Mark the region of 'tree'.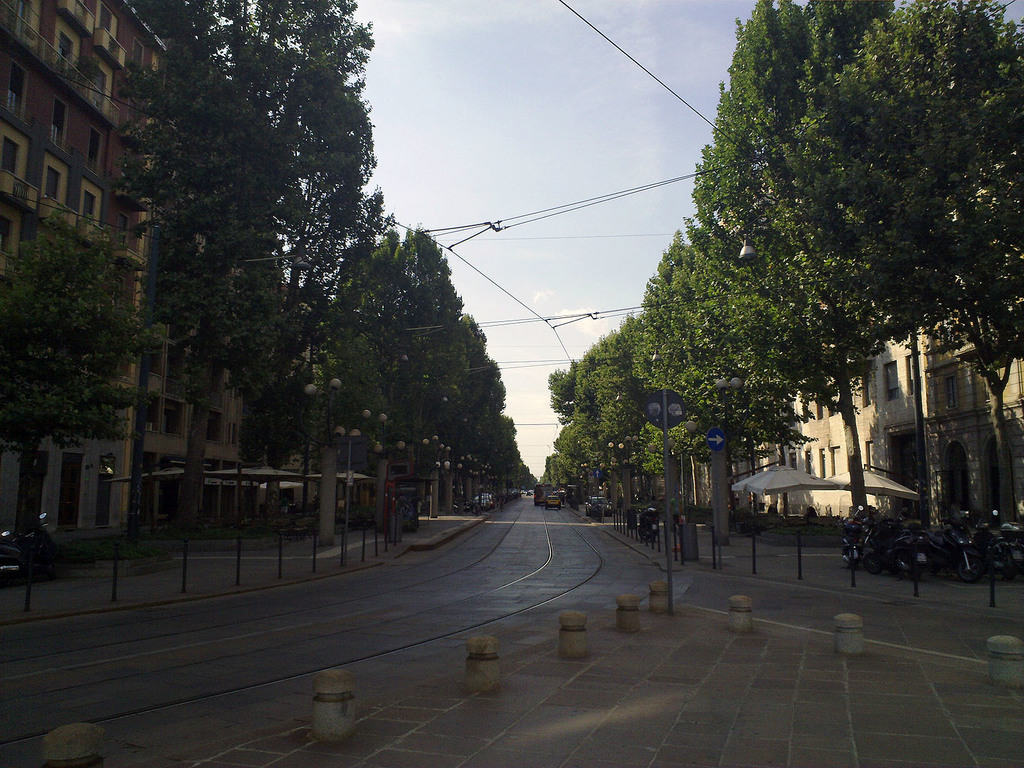
Region: [x1=0, y1=180, x2=166, y2=579].
